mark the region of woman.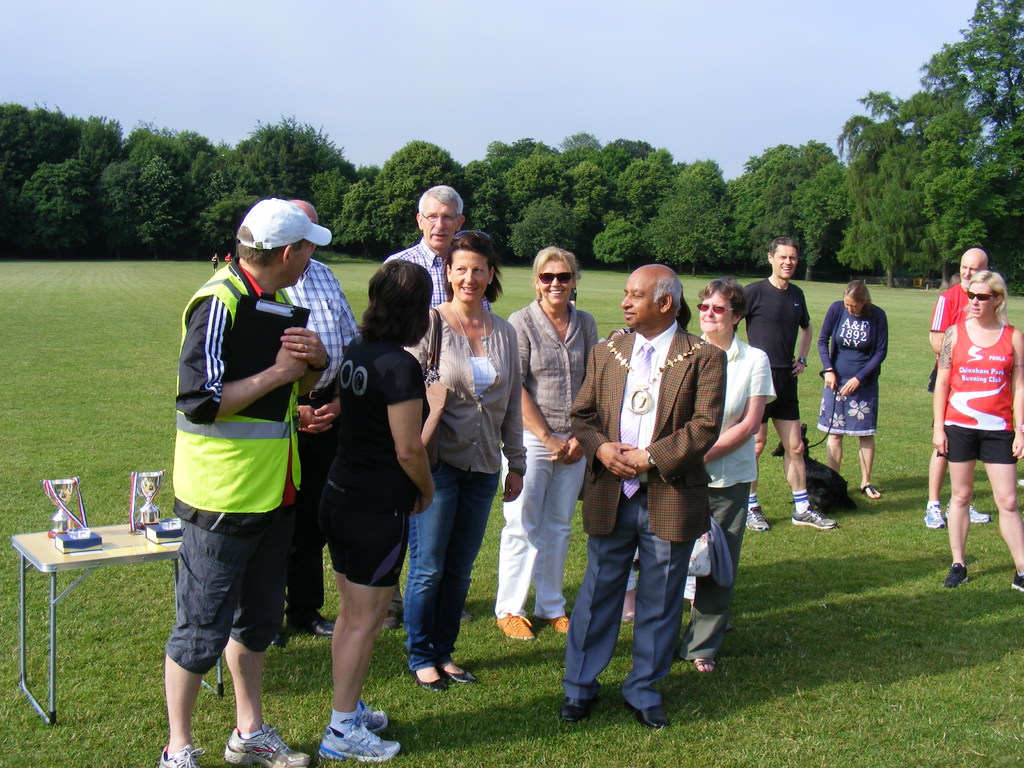
Region: bbox(492, 245, 598, 643).
